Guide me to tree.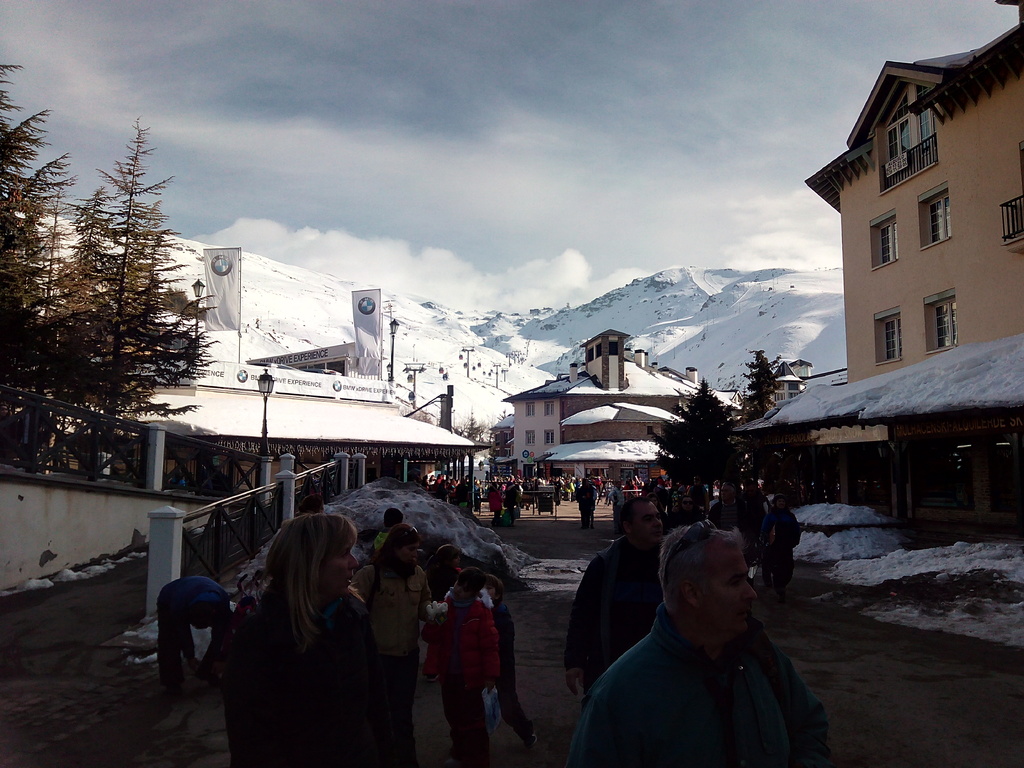
Guidance: bbox=[735, 349, 773, 424].
